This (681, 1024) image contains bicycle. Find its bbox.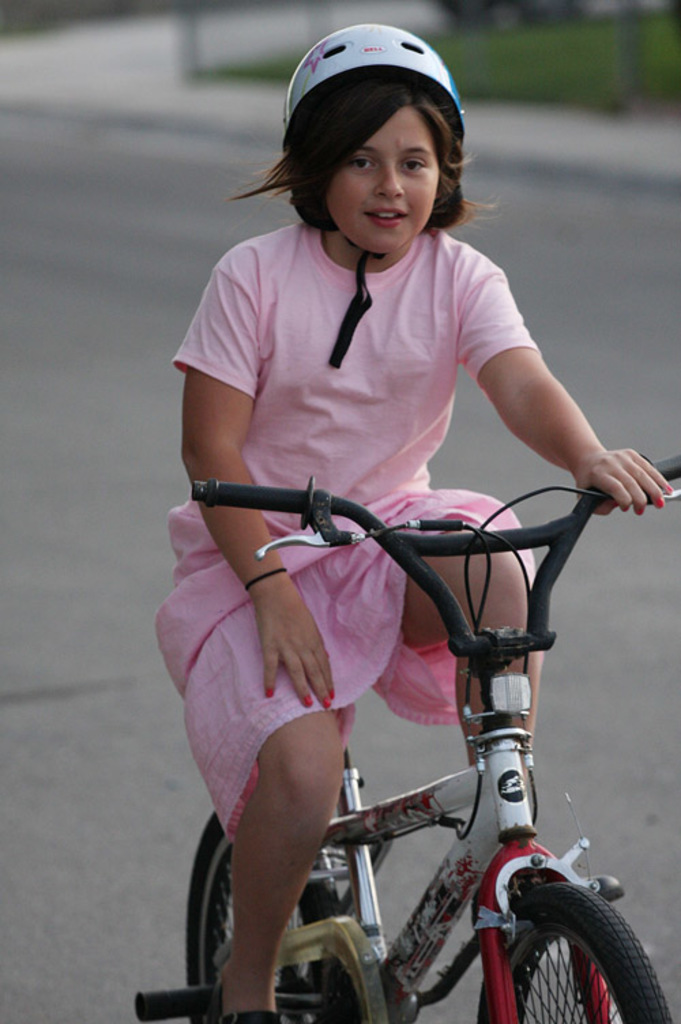
[158, 462, 677, 1023].
